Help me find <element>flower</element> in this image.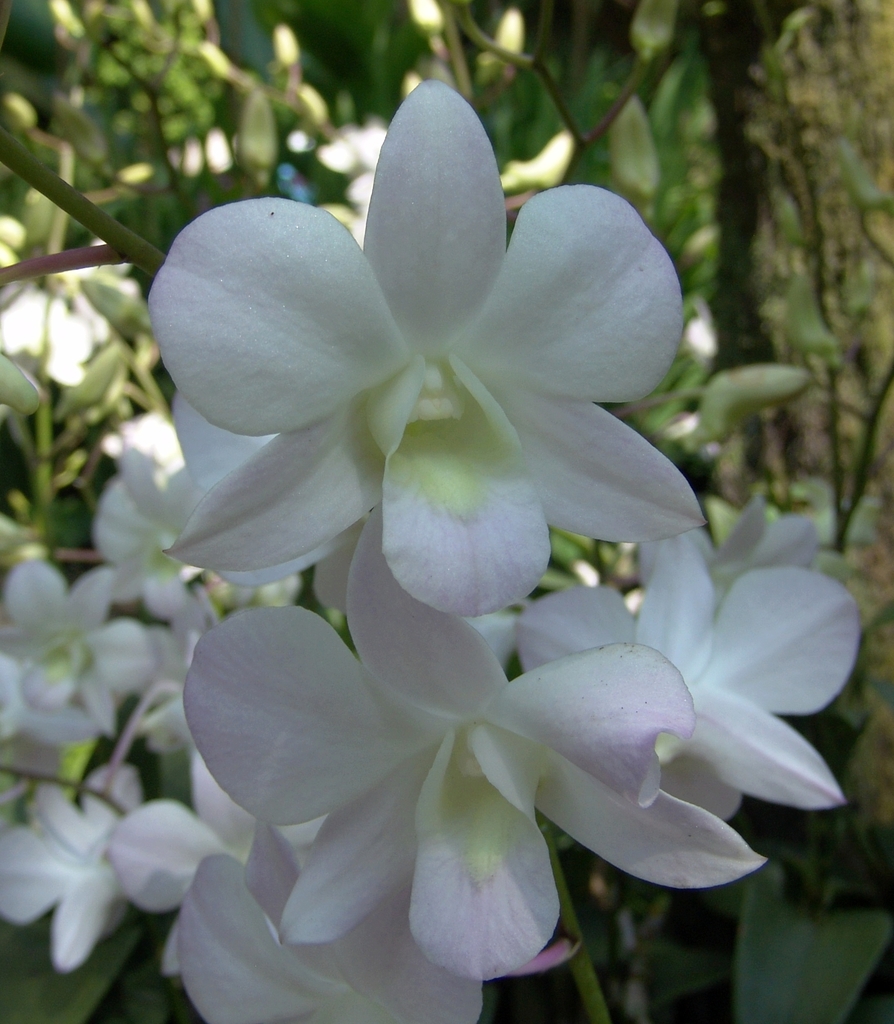
Found it: {"x1": 160, "y1": 825, "x2": 505, "y2": 1023}.
